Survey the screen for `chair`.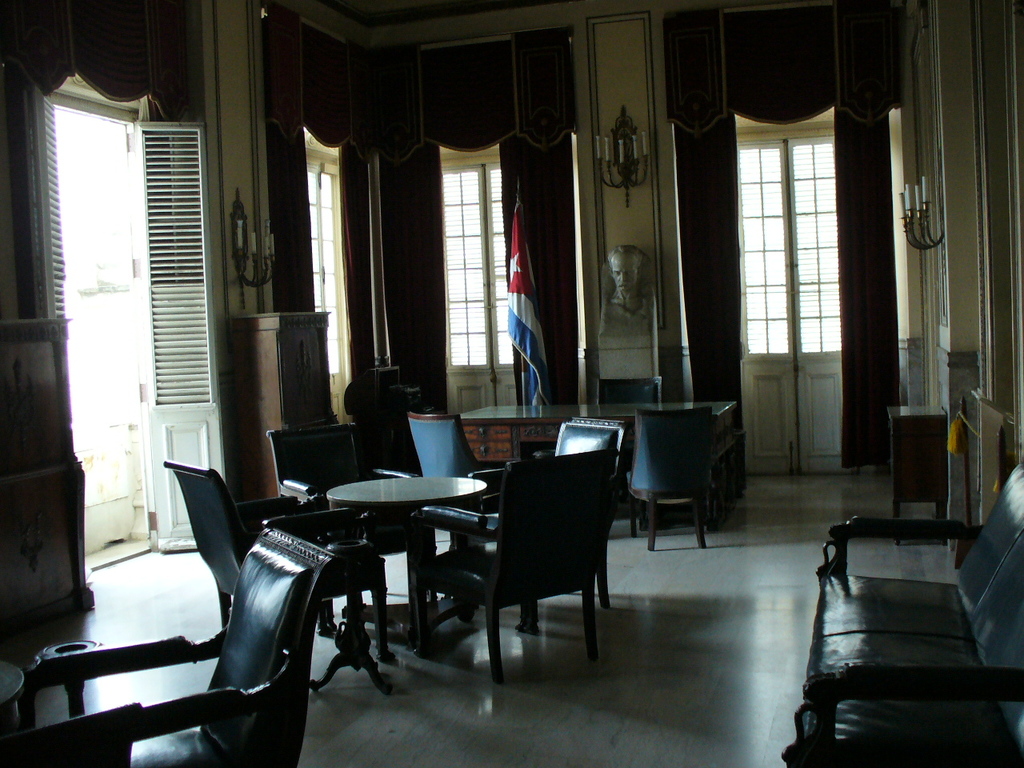
Survey found: [left=156, top=460, right=406, bottom=664].
